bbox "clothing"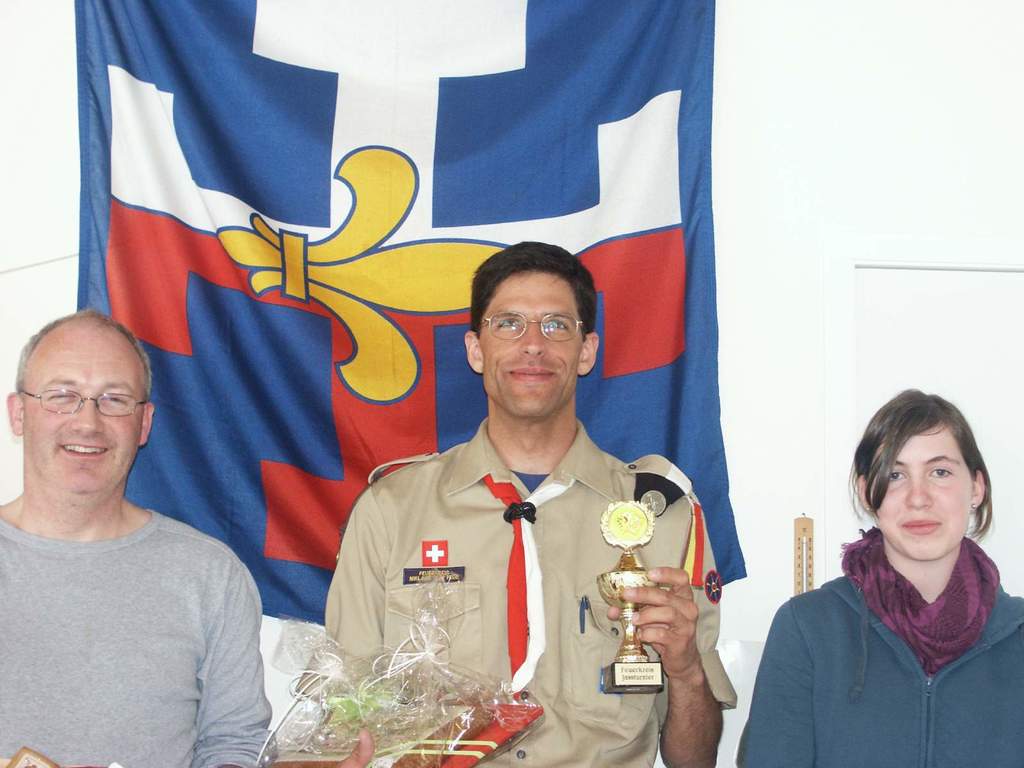
bbox(0, 506, 276, 767)
